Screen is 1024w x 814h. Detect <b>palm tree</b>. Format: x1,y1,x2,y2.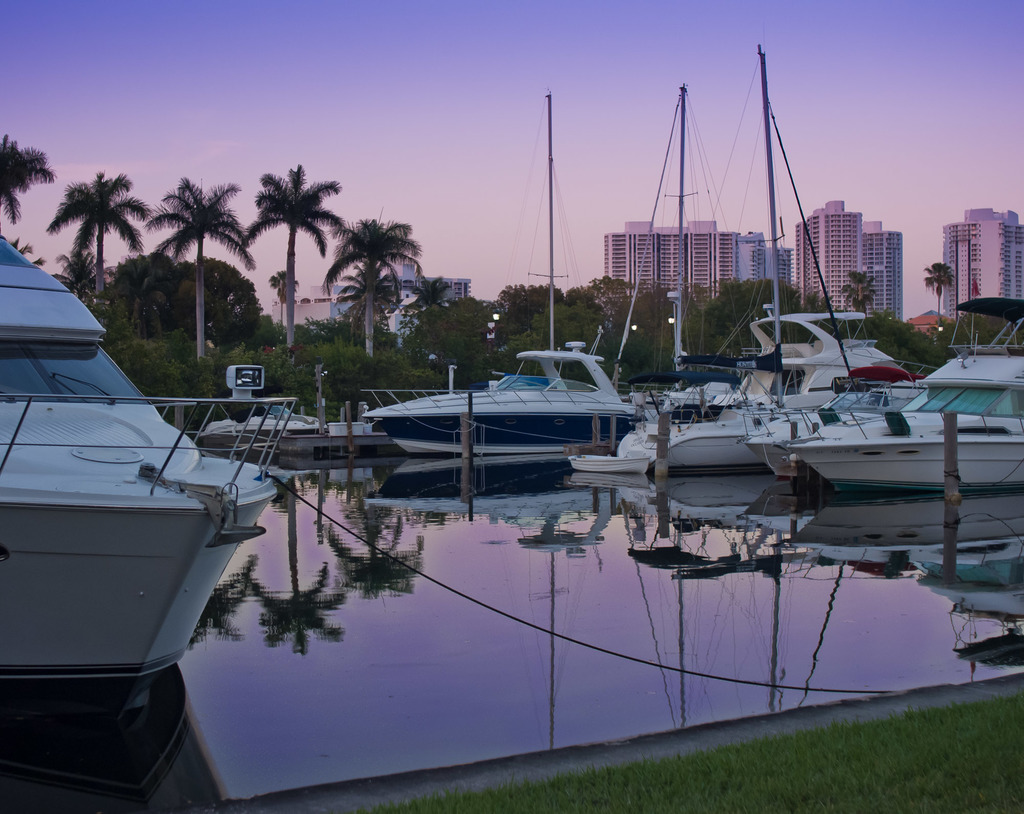
164,173,253,372.
